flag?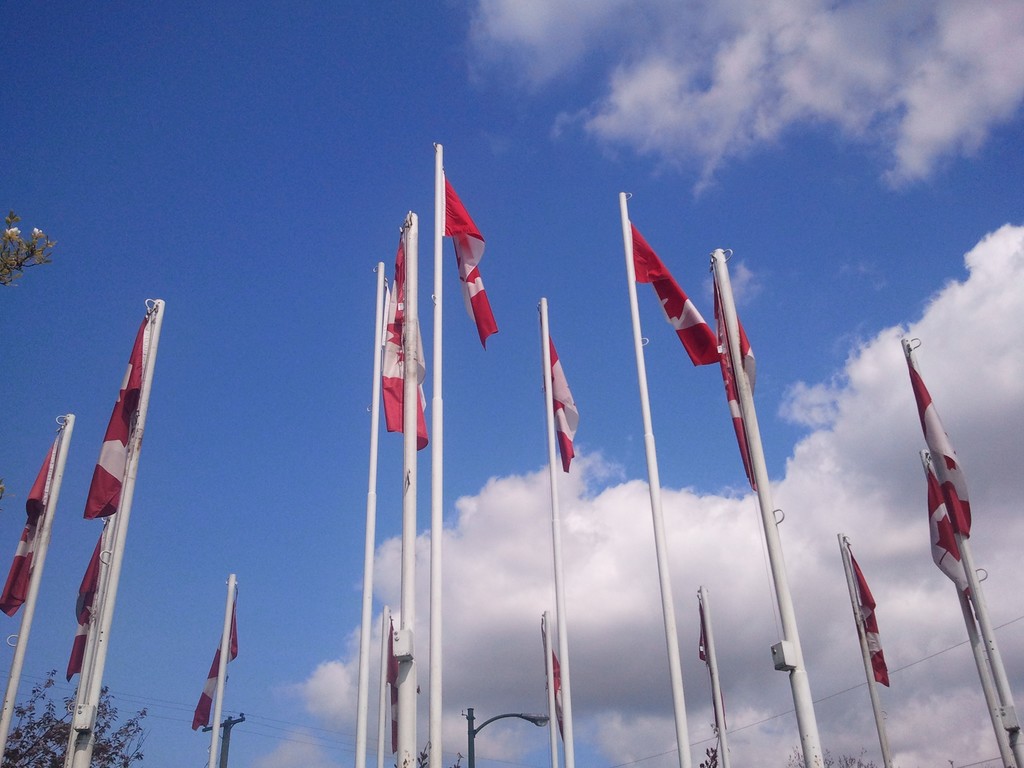
(x1=545, y1=639, x2=566, y2=735)
